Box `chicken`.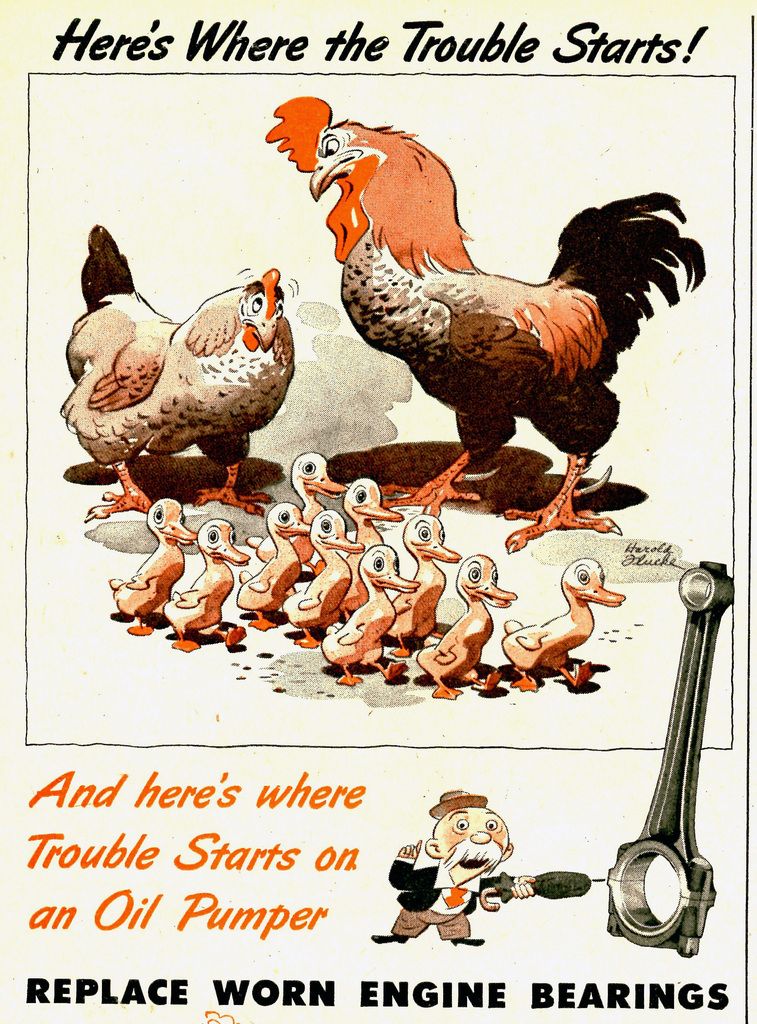
(x1=298, y1=104, x2=706, y2=483).
